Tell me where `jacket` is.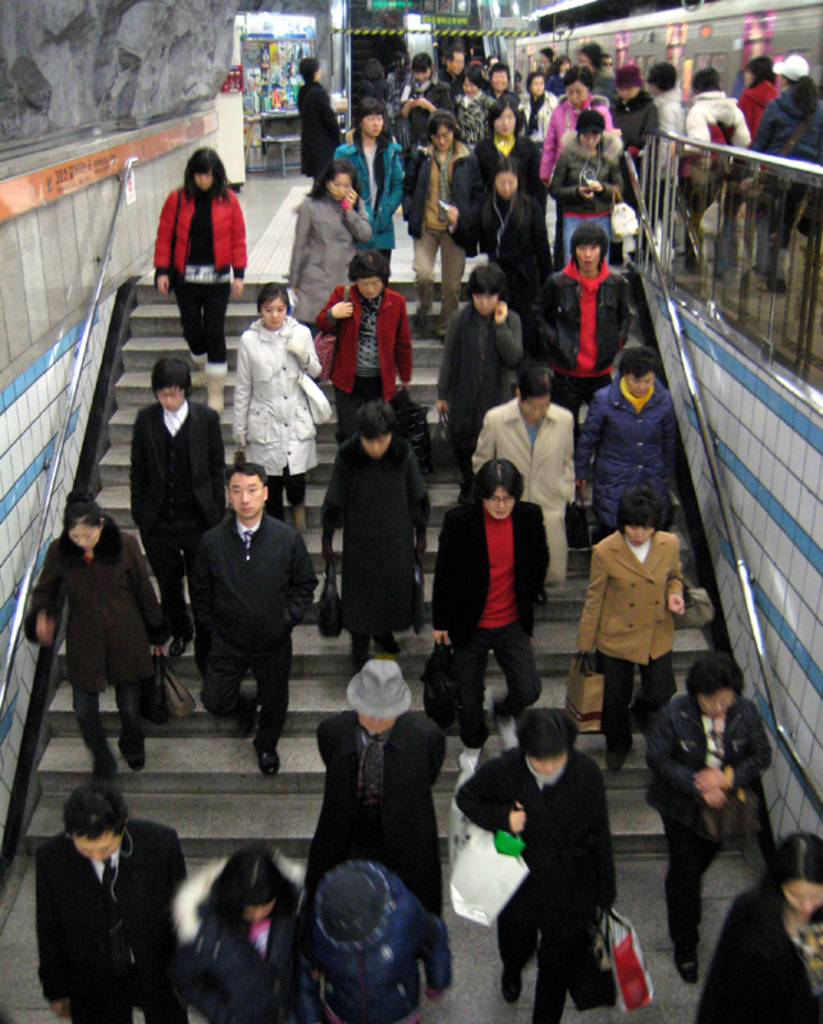
`jacket` is at [x1=434, y1=298, x2=525, y2=444].
